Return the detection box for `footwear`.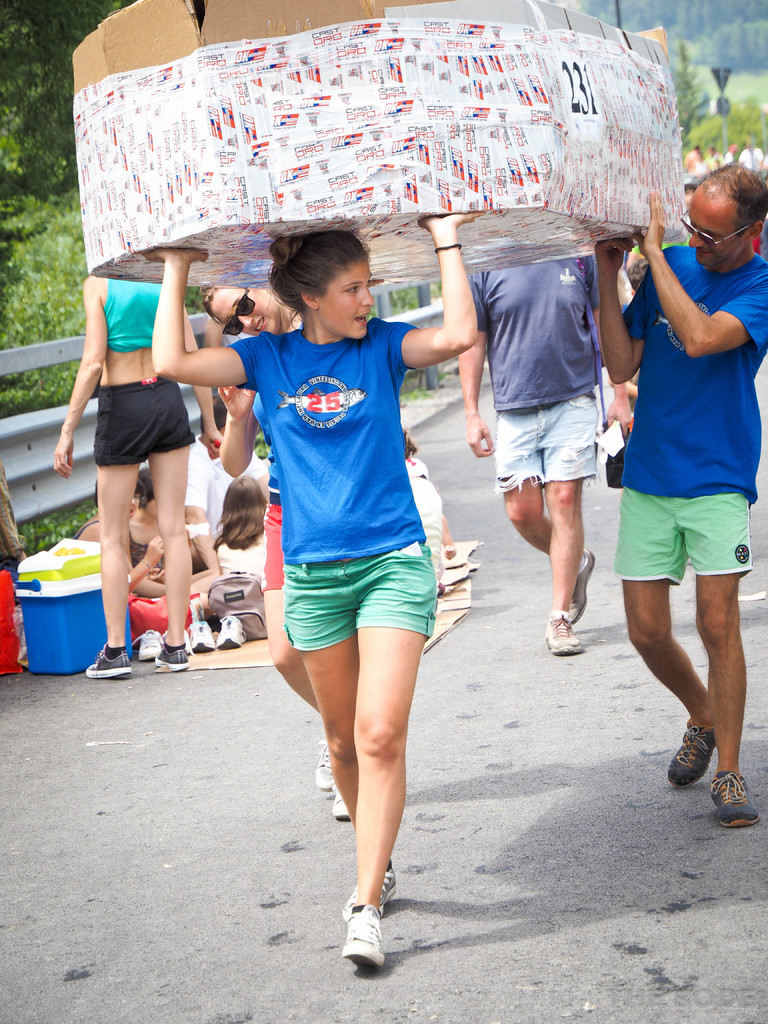
box(569, 536, 595, 609).
